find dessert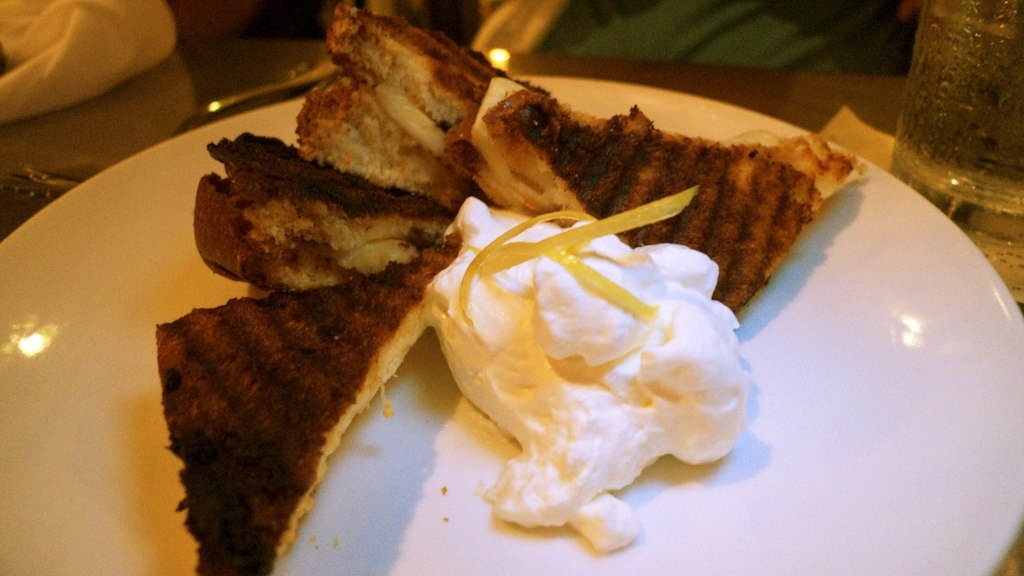
{"left": 188, "top": 134, "right": 431, "bottom": 283}
